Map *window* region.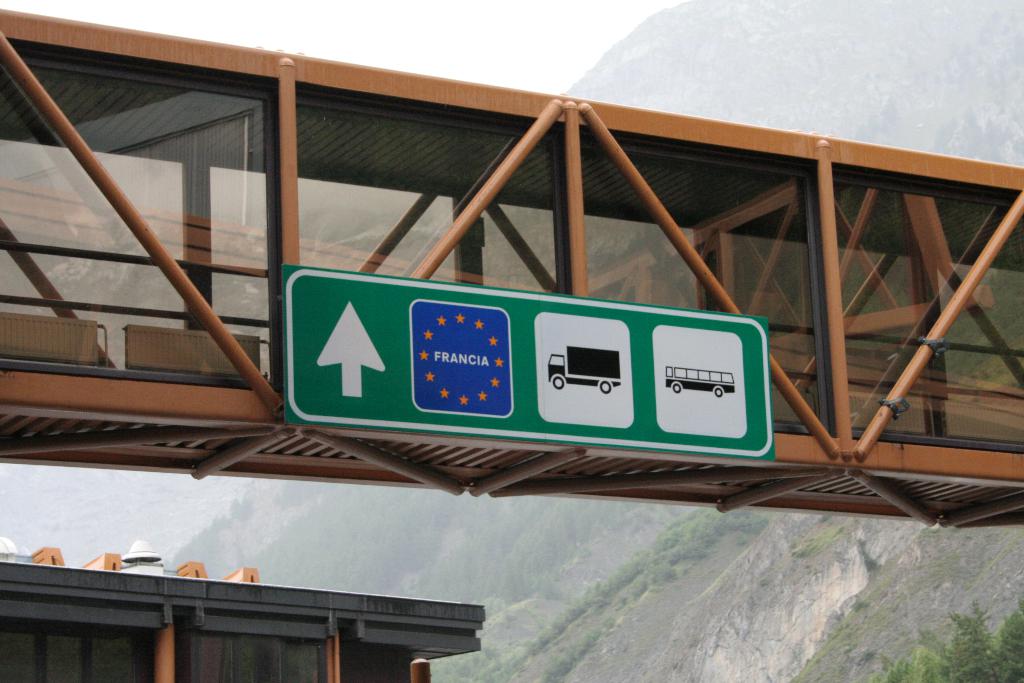
Mapped to x1=1, y1=145, x2=189, y2=368.
